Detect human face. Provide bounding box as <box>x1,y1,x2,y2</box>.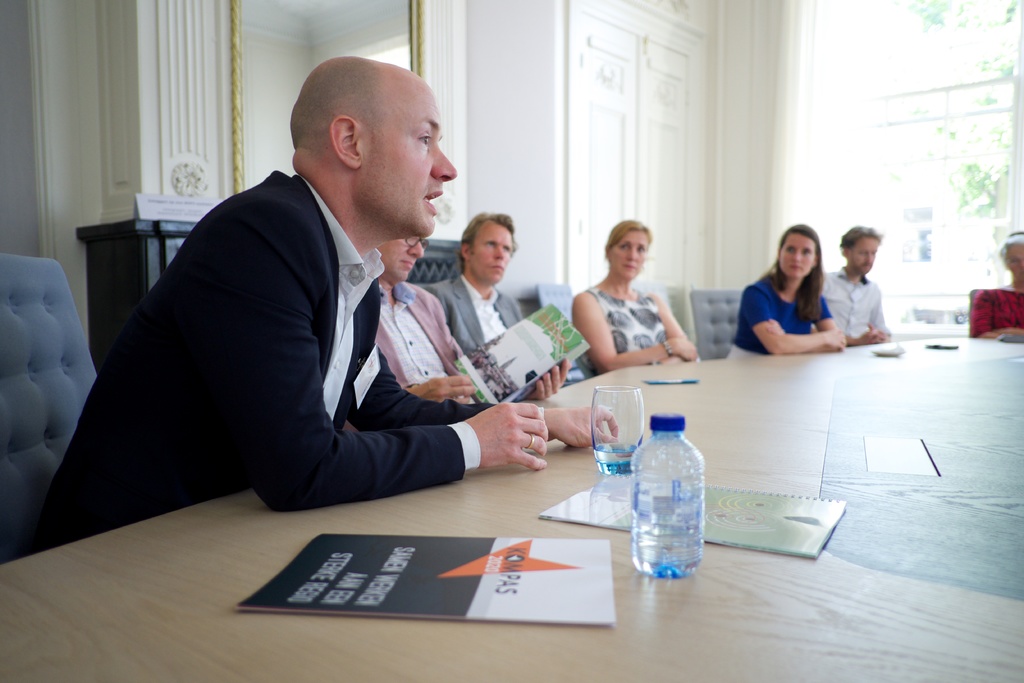
<box>468,223,516,283</box>.
